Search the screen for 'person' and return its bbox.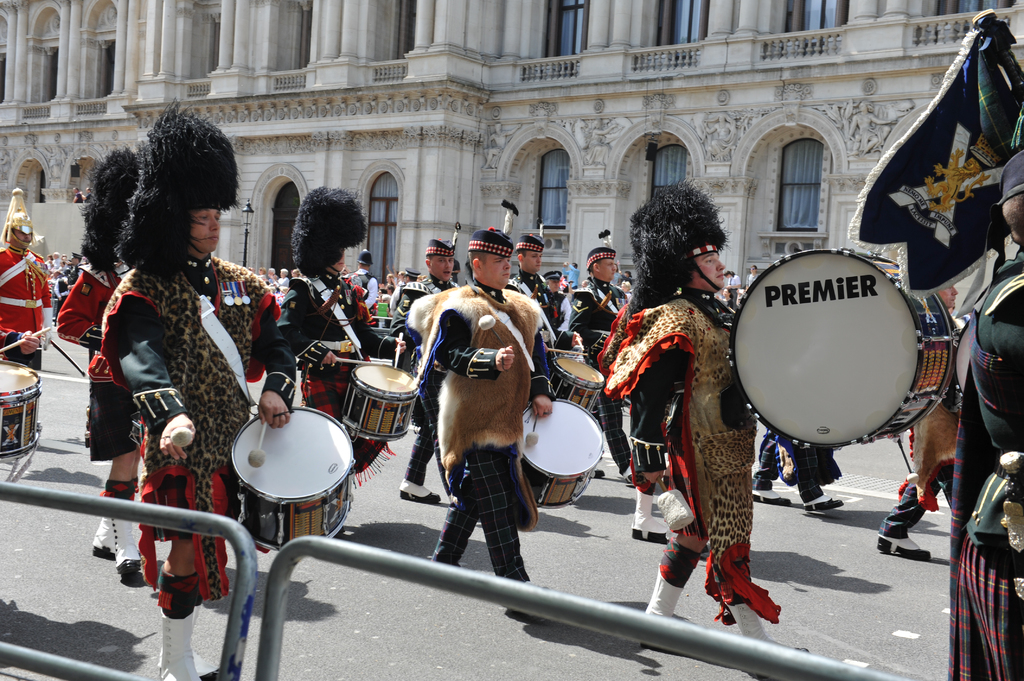
Found: <box>97,104,300,680</box>.
